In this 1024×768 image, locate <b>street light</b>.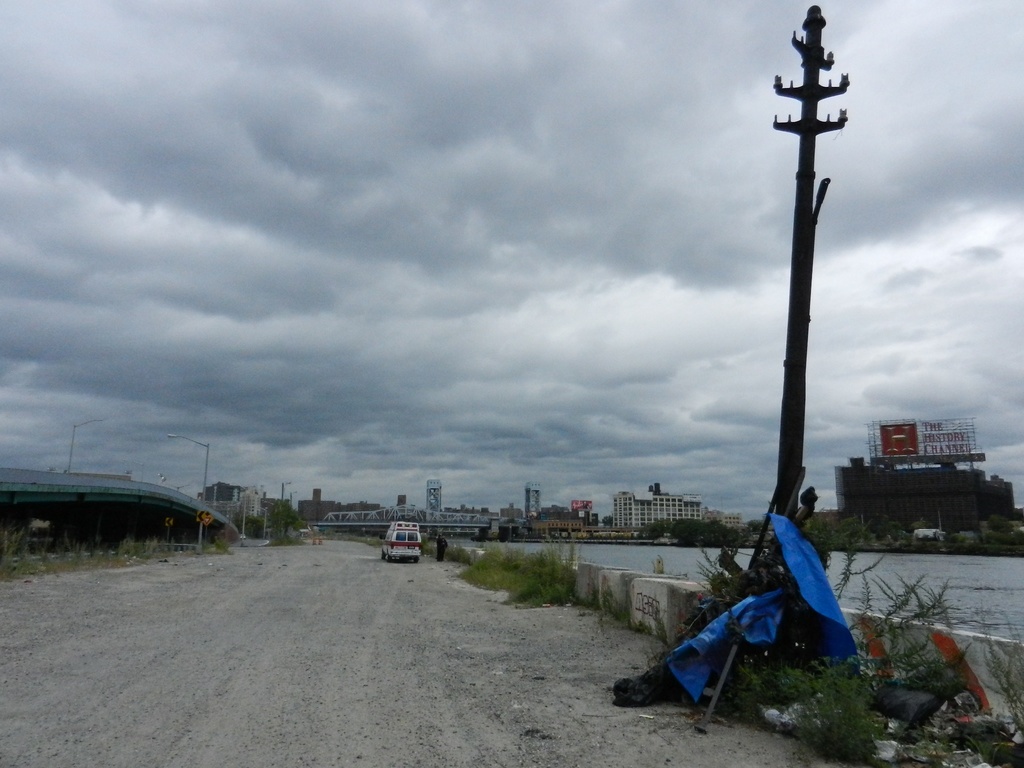
Bounding box: box=[166, 435, 213, 552].
